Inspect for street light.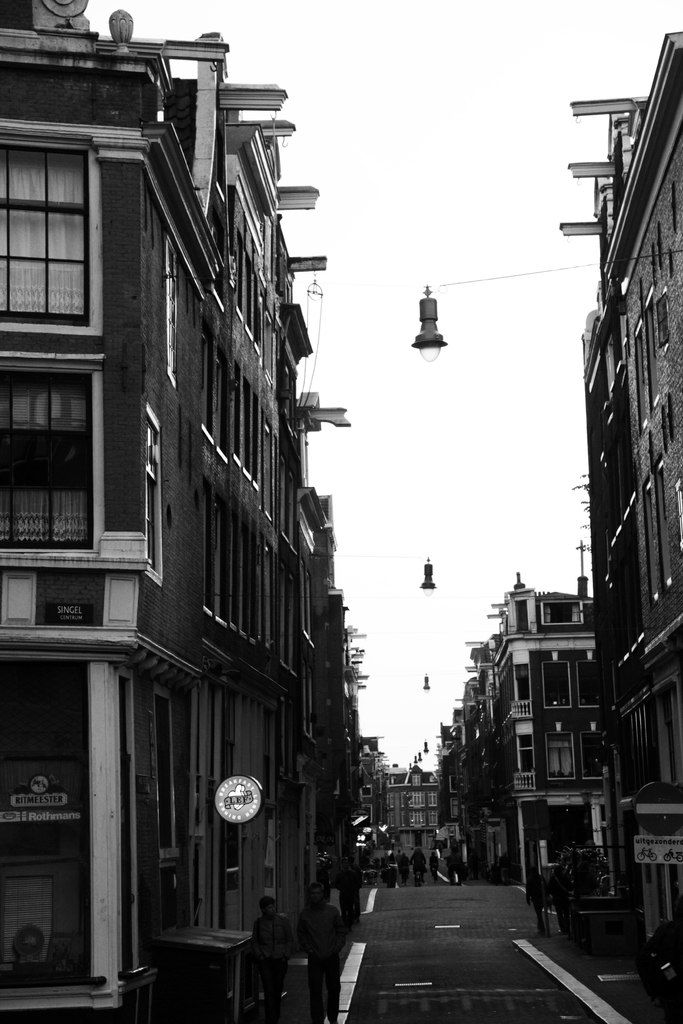
Inspection: rect(425, 674, 431, 693).
